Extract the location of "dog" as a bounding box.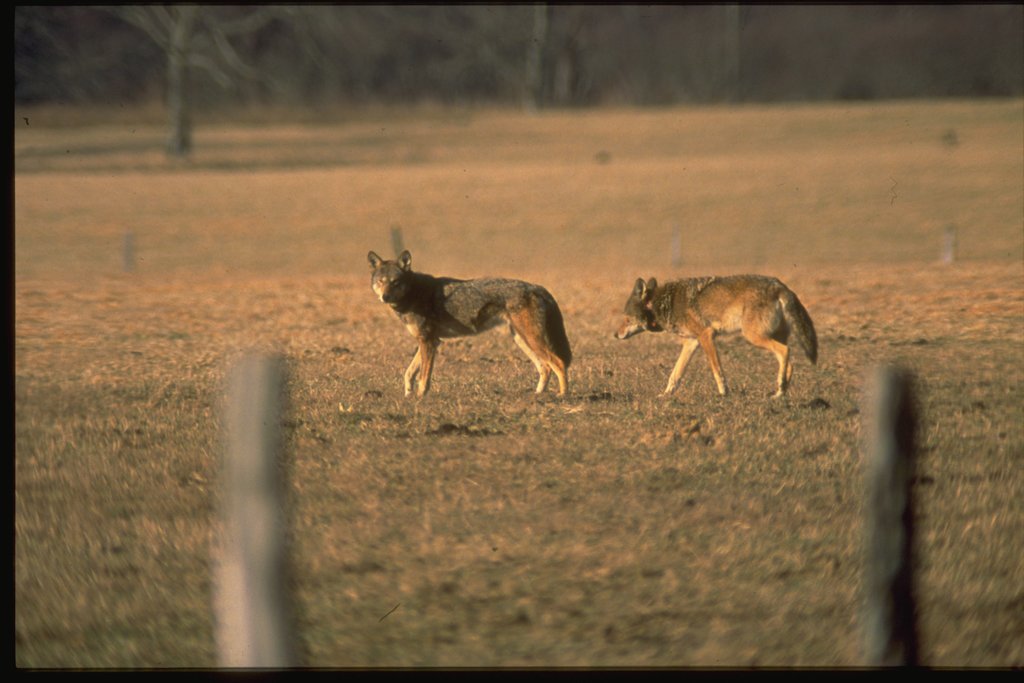
(left=365, top=251, right=572, bottom=396).
